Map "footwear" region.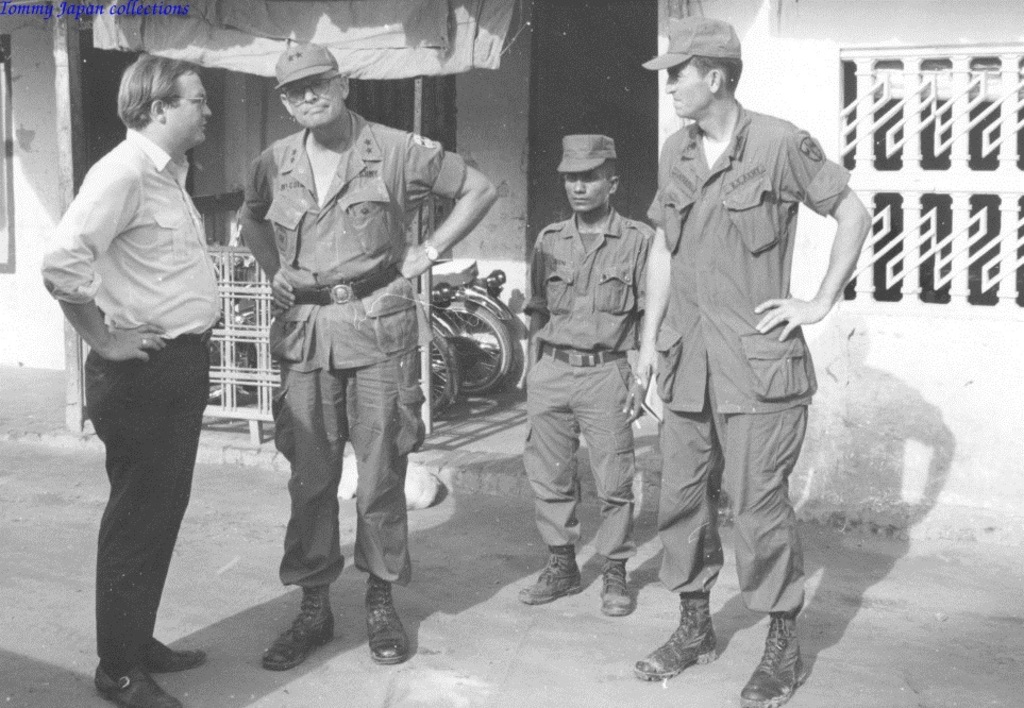
Mapped to [600, 560, 634, 616].
